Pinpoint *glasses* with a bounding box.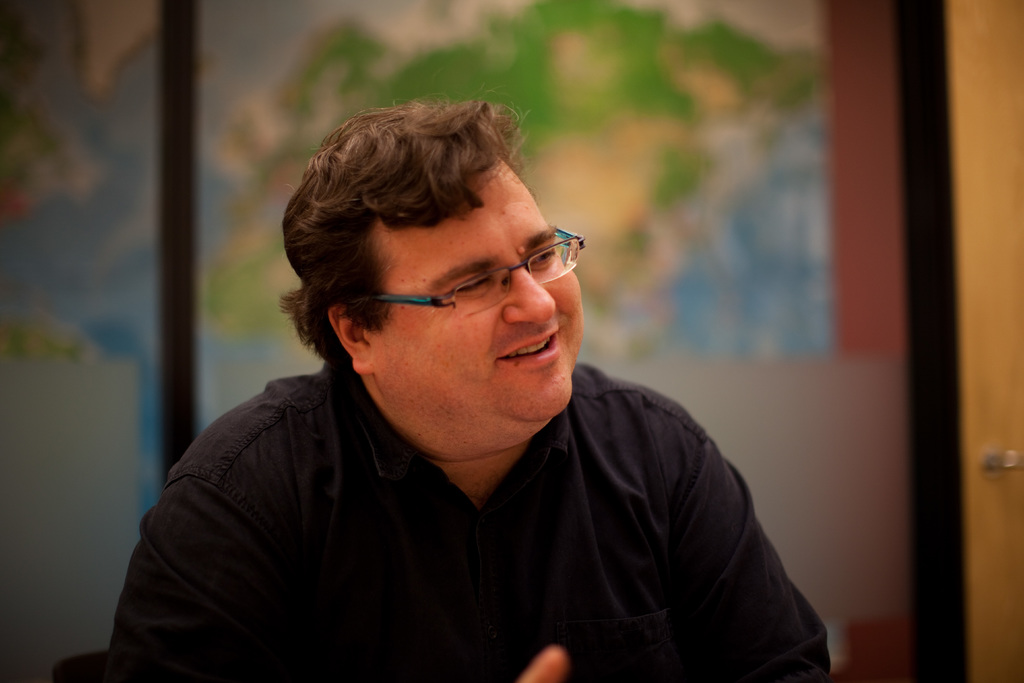
<region>376, 227, 589, 319</region>.
